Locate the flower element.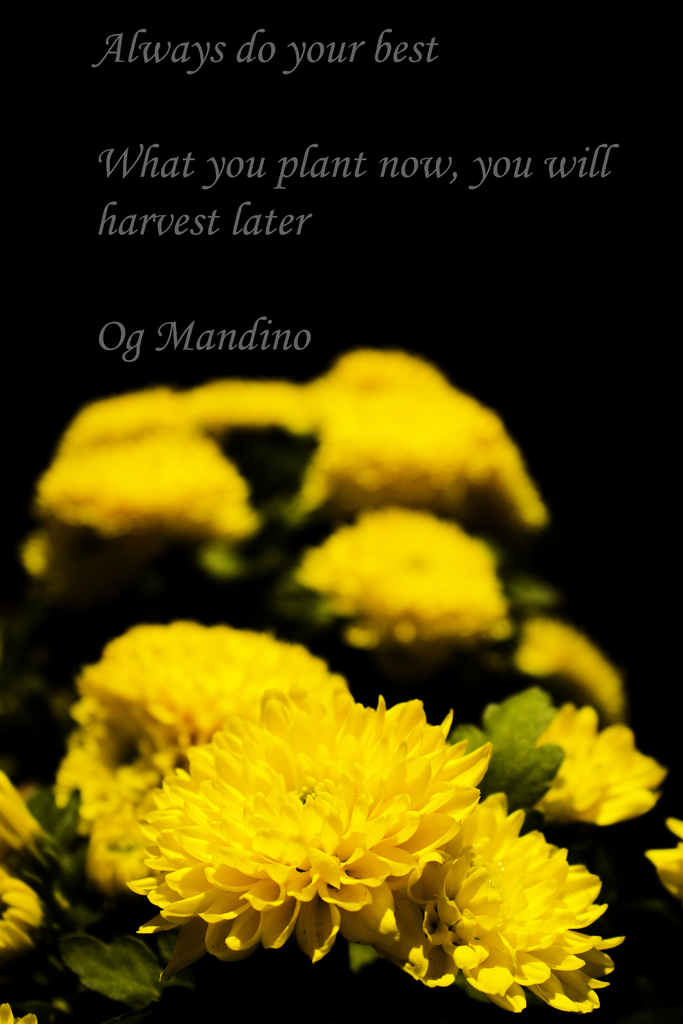
Element bbox: x1=35 y1=433 x2=260 y2=545.
